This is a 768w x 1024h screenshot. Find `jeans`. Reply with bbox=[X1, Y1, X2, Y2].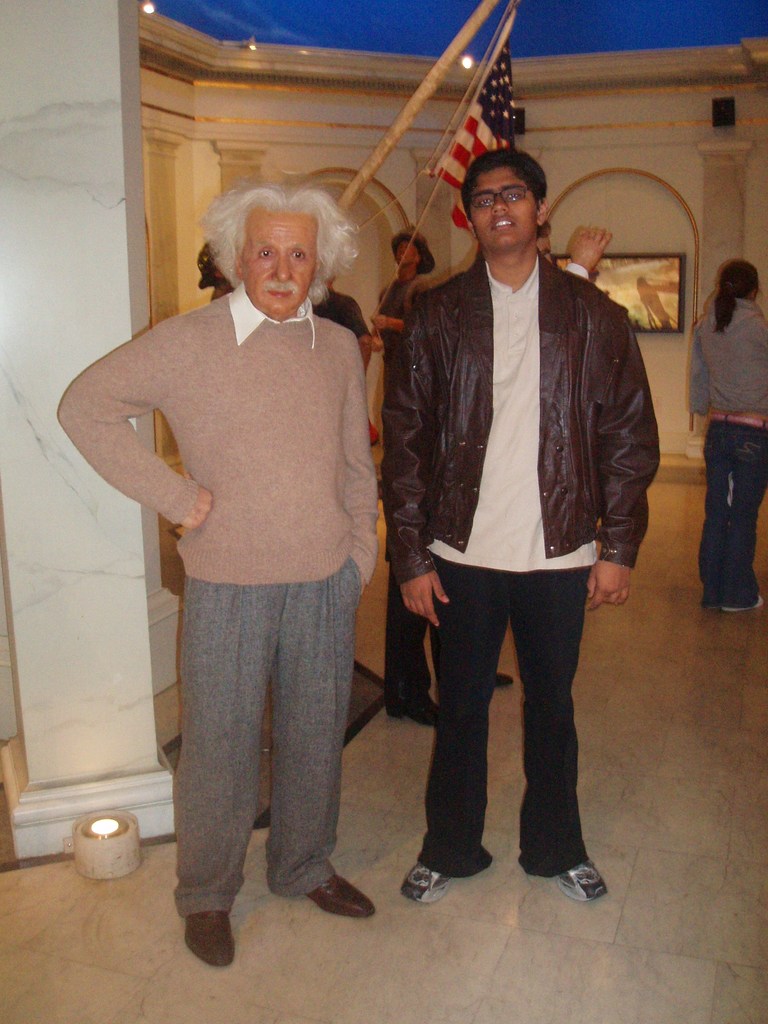
bbox=[698, 421, 767, 600].
